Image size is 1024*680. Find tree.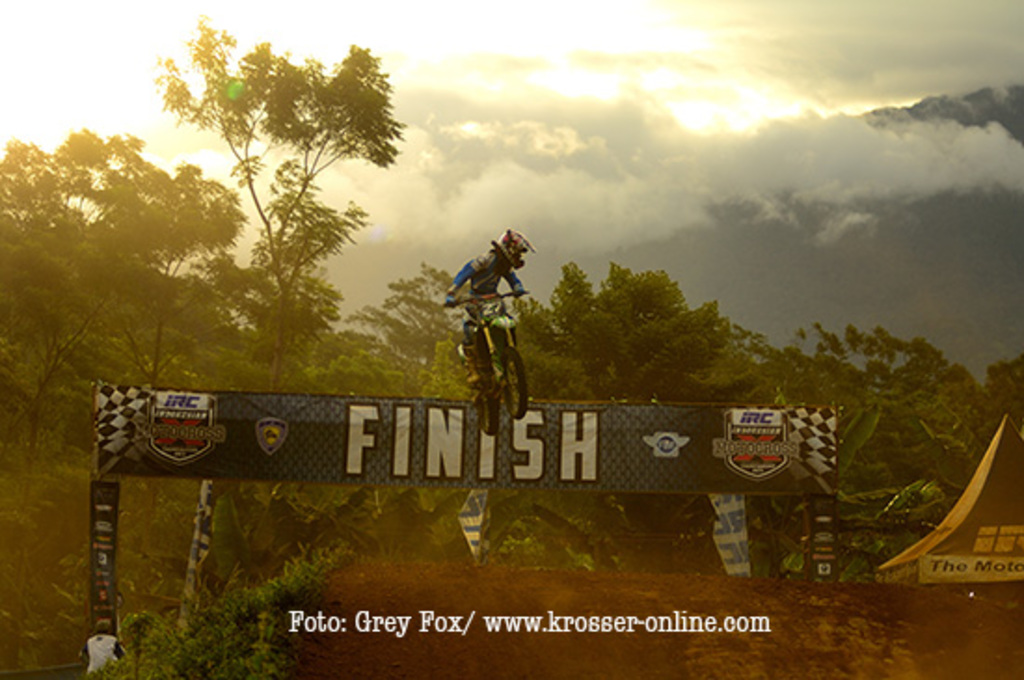
bbox=(0, 125, 248, 287).
